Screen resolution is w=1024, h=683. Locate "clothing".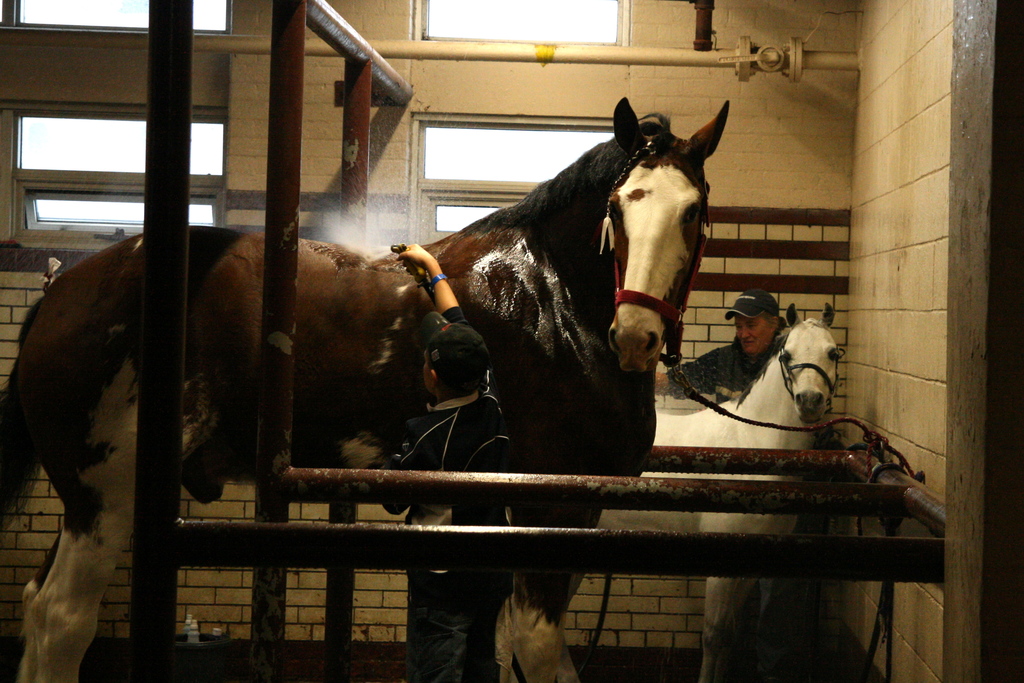
bbox=(667, 315, 788, 401).
